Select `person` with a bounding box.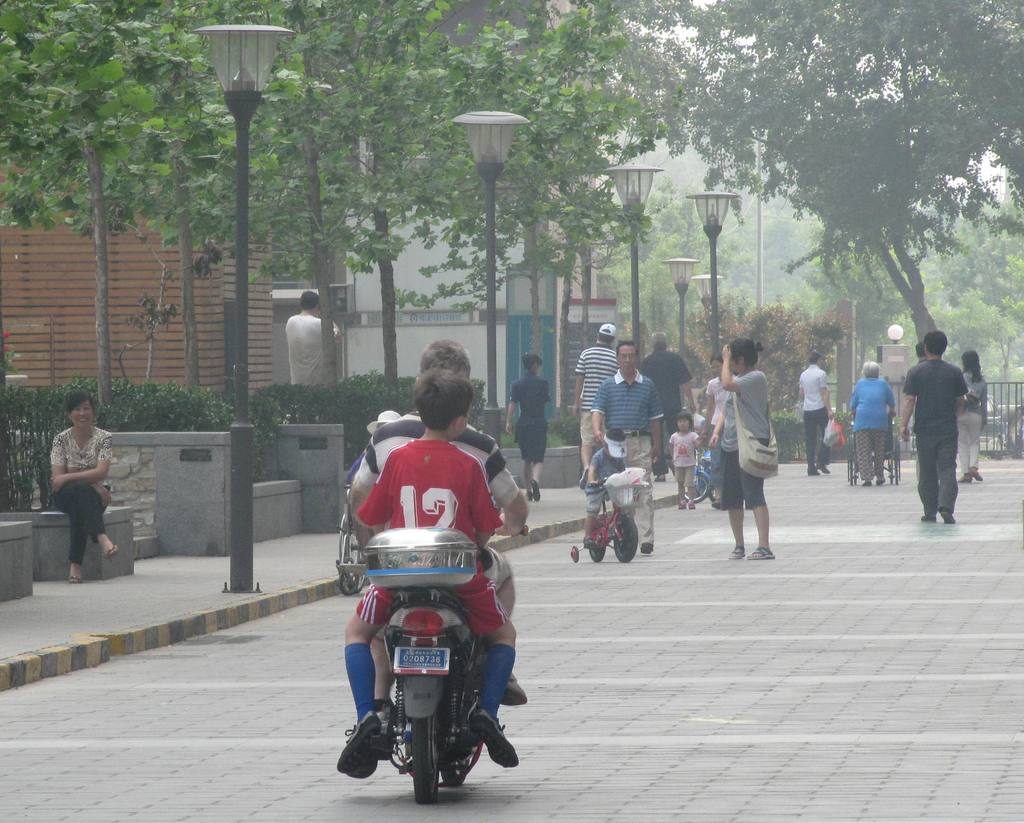
<bbox>848, 355, 890, 491</bbox>.
